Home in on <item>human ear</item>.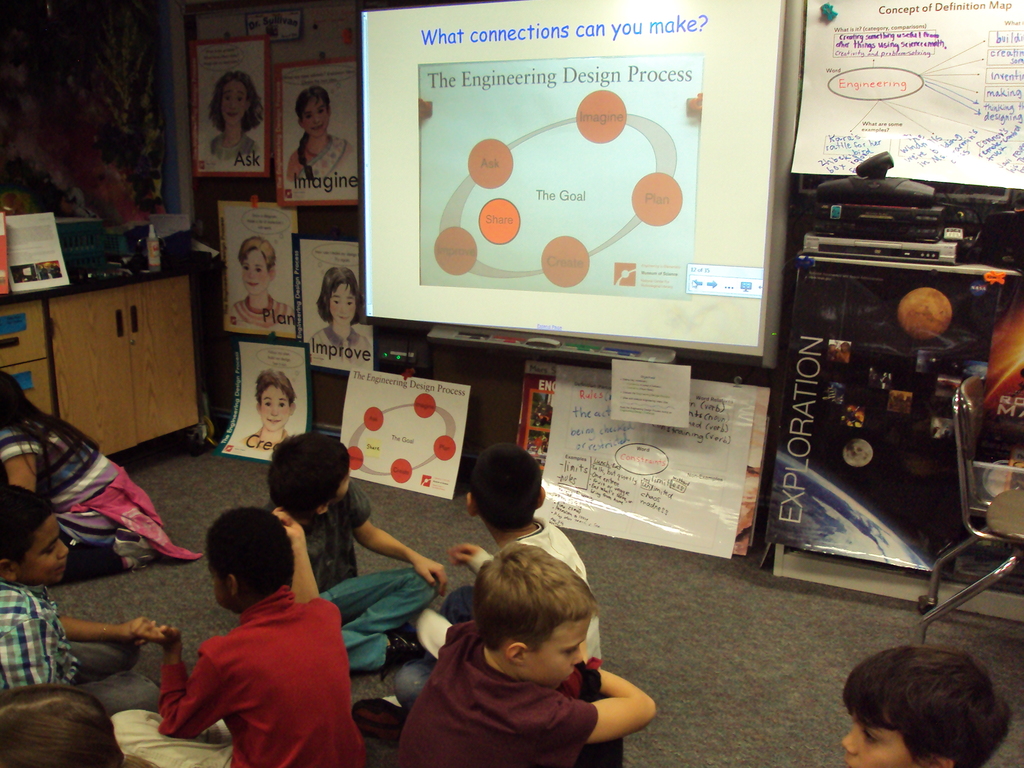
Homed in at [left=1, top=558, right=17, bottom=583].
